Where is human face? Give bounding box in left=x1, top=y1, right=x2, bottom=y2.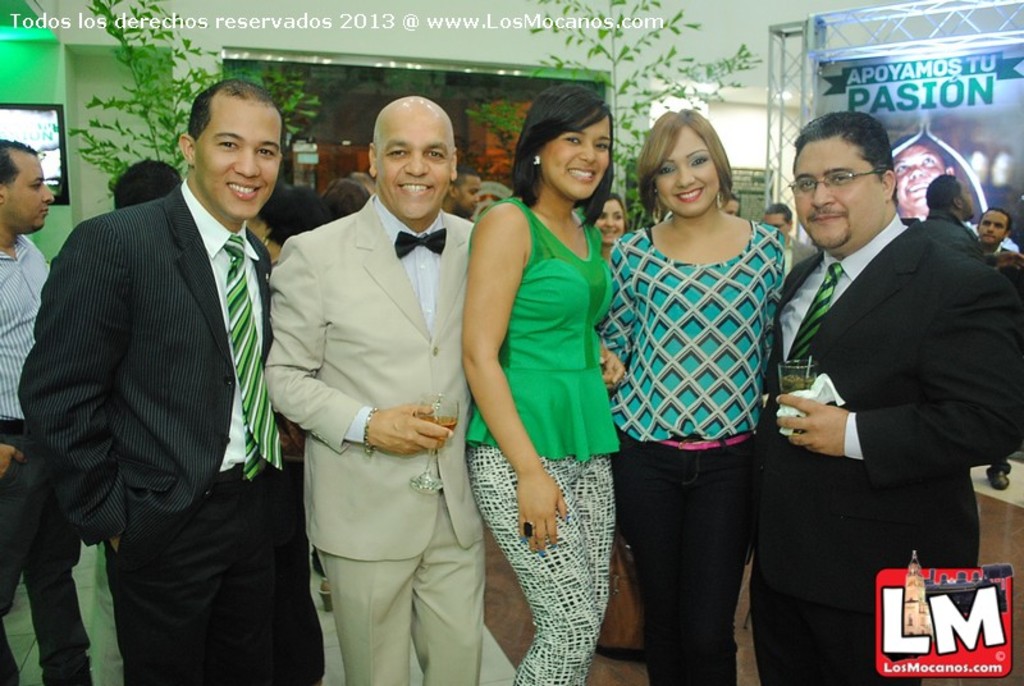
left=791, top=132, right=892, bottom=247.
